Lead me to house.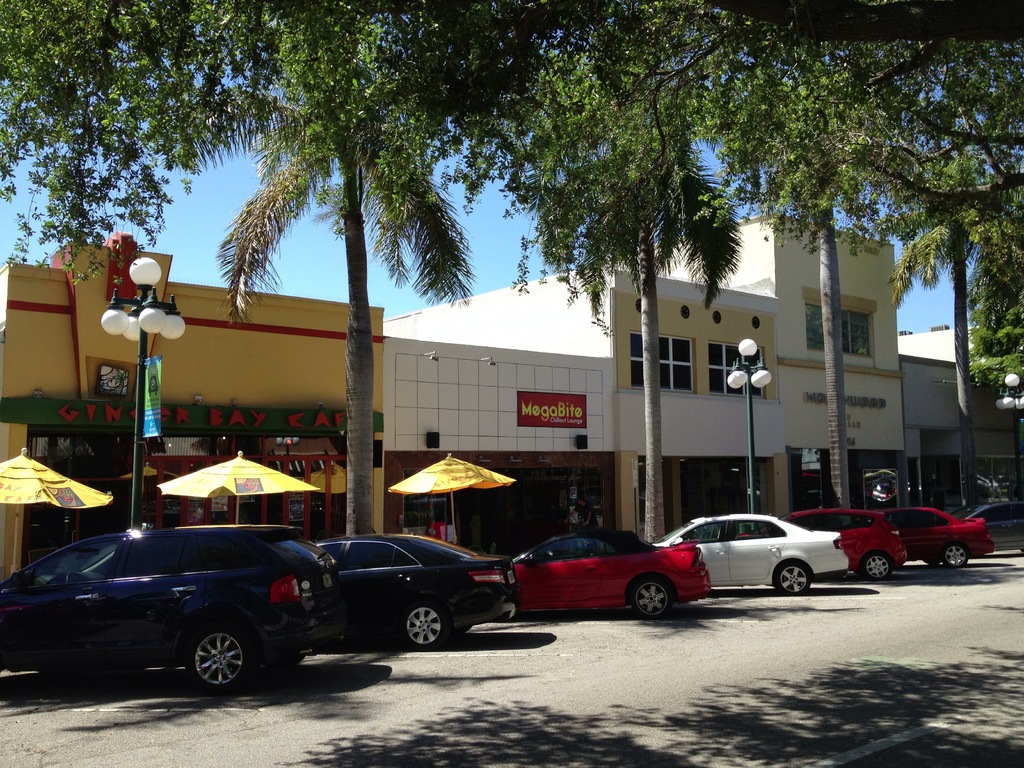
Lead to [x1=383, y1=207, x2=906, y2=563].
